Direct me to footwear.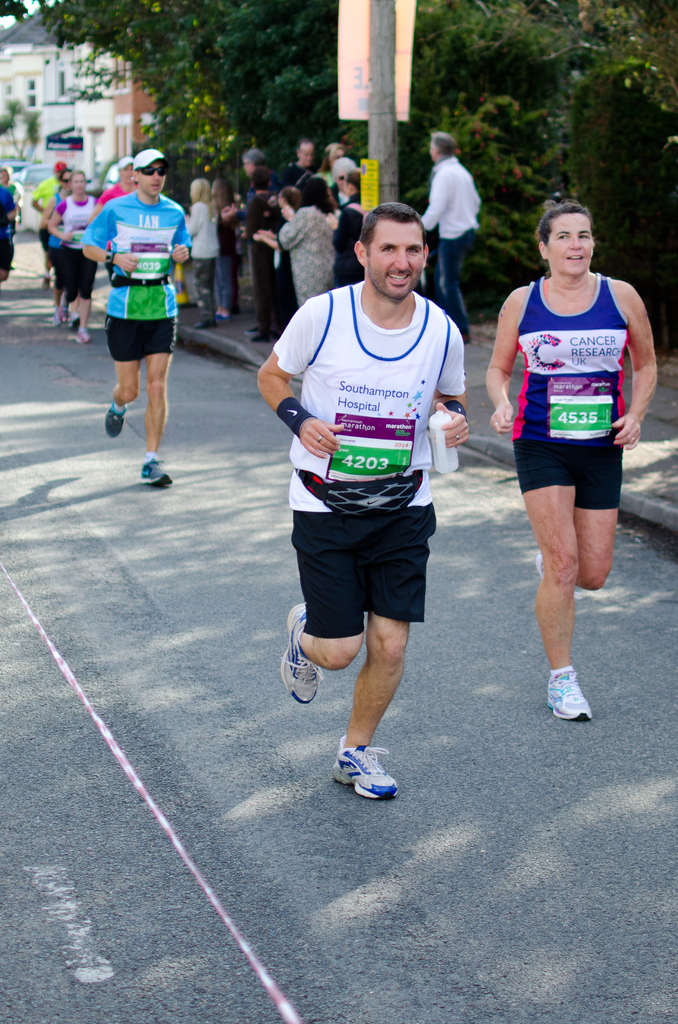
Direction: locate(327, 730, 397, 805).
